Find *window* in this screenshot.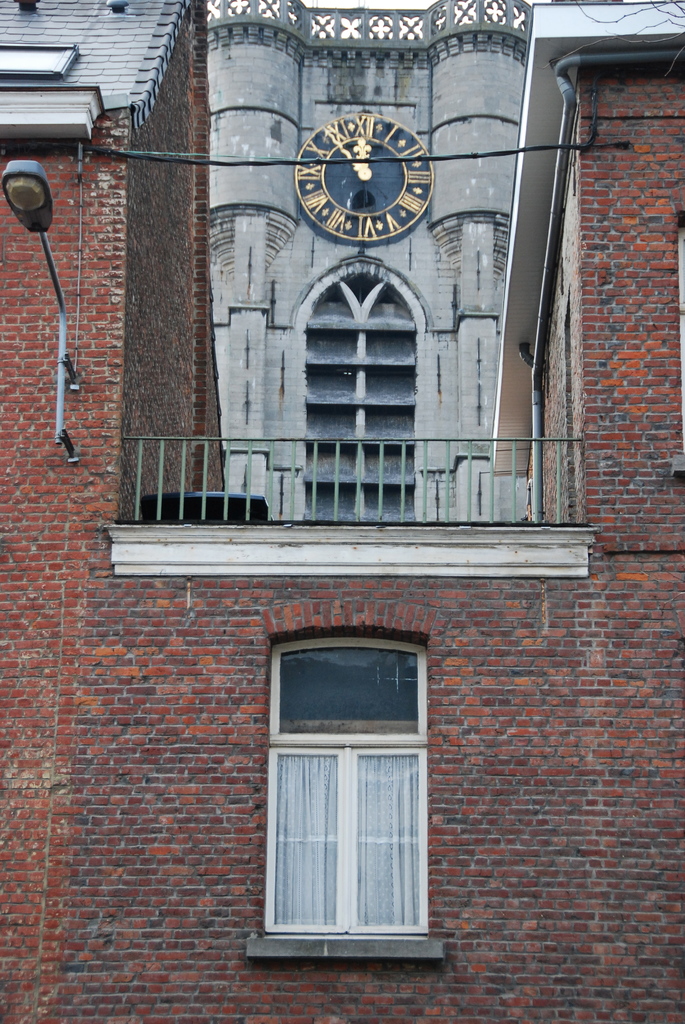
The bounding box for *window* is (x1=303, y1=273, x2=415, y2=520).
